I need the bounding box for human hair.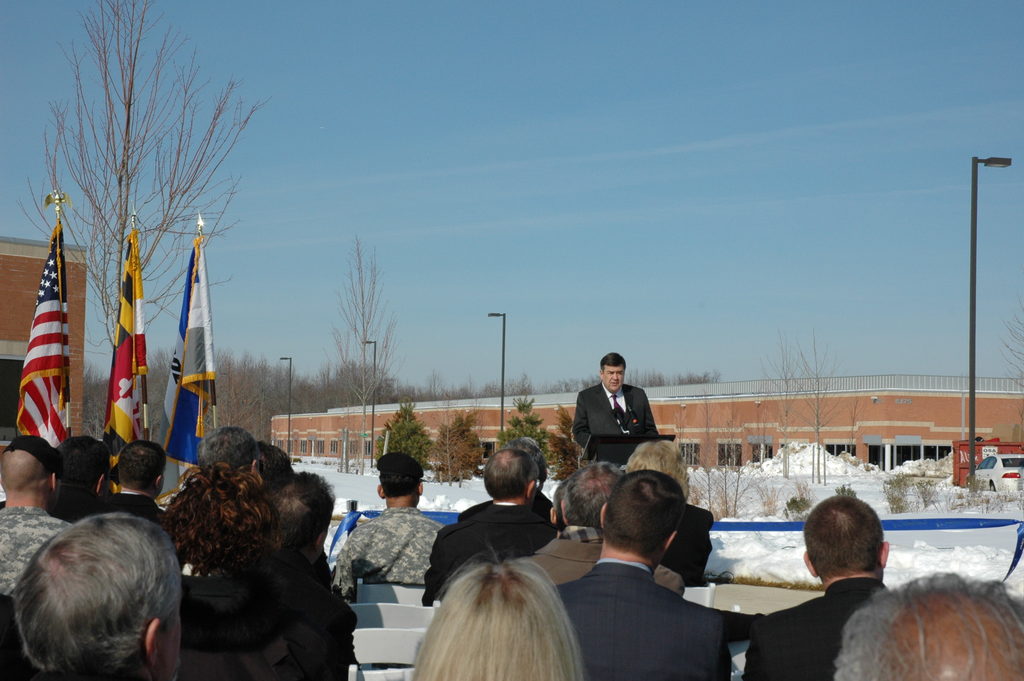
Here it is: left=598, top=468, right=685, bottom=564.
